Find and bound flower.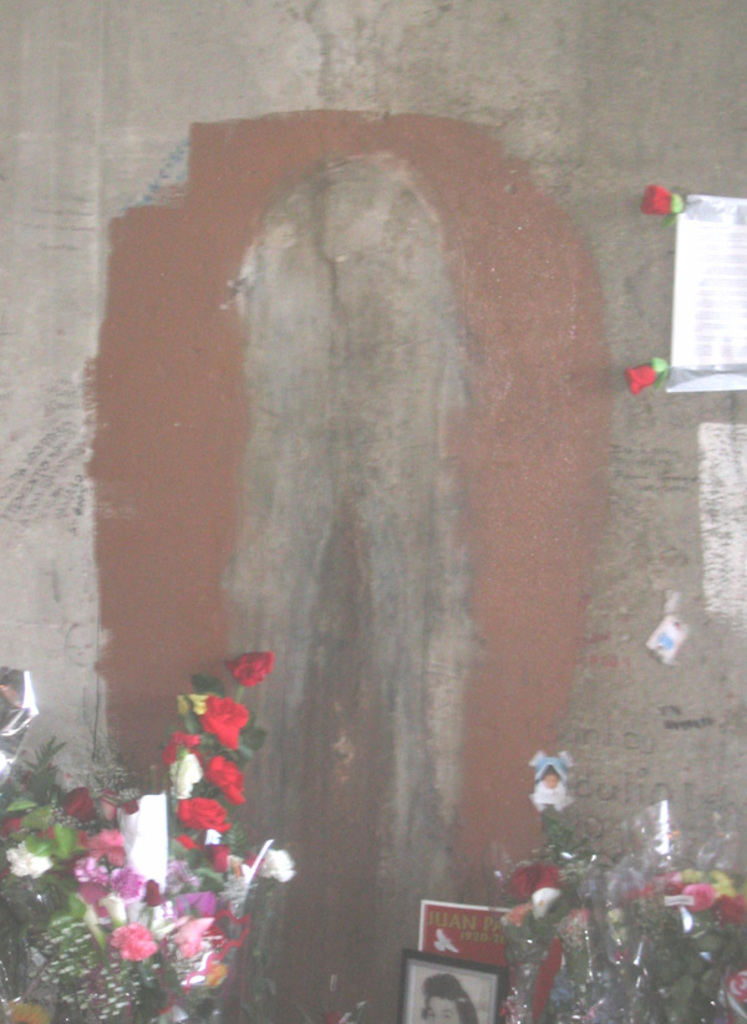
Bound: (522, 888, 558, 918).
